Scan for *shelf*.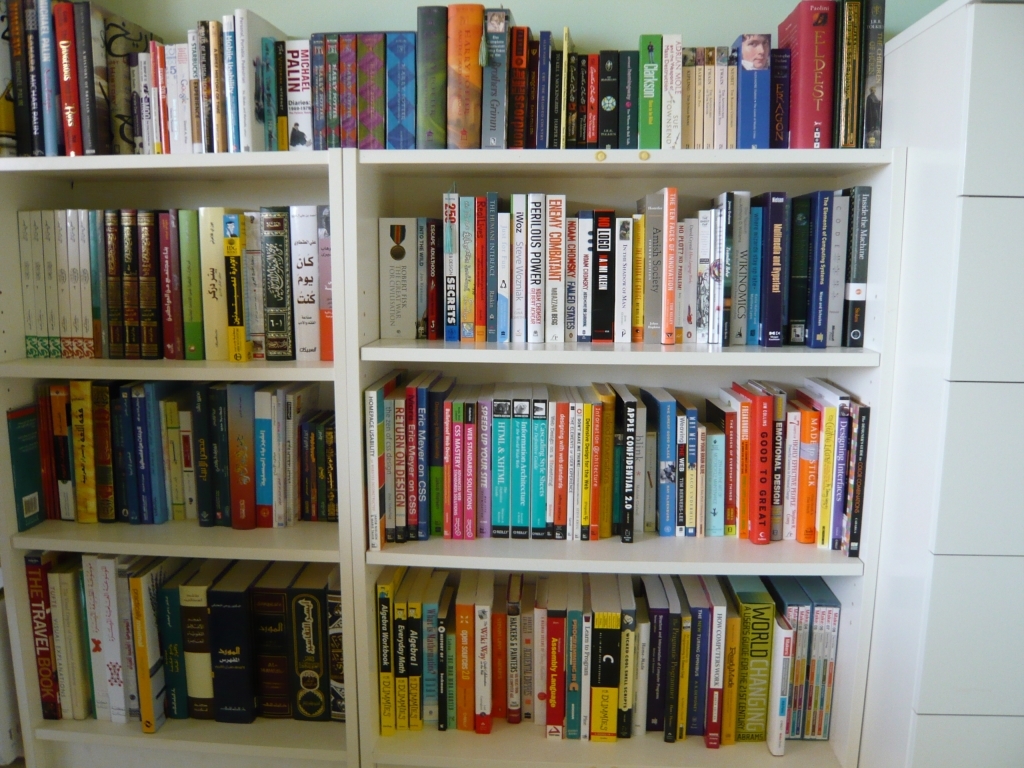
Scan result: select_region(847, 2, 1023, 761).
